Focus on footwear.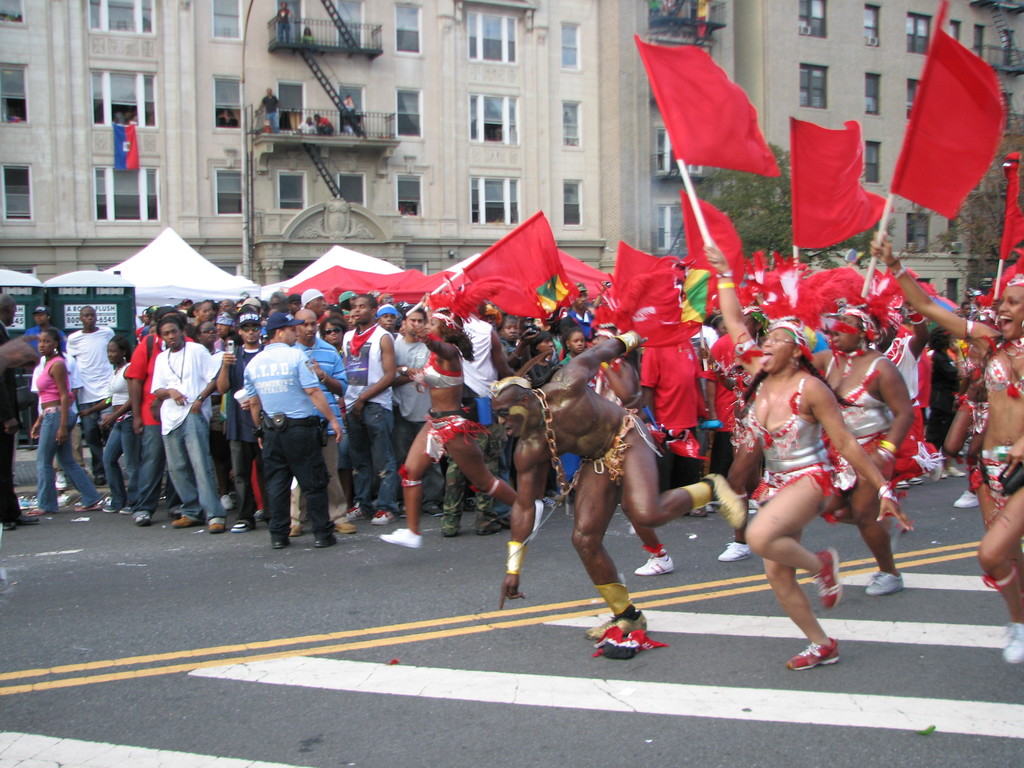
Focused at bbox=(221, 491, 234, 508).
